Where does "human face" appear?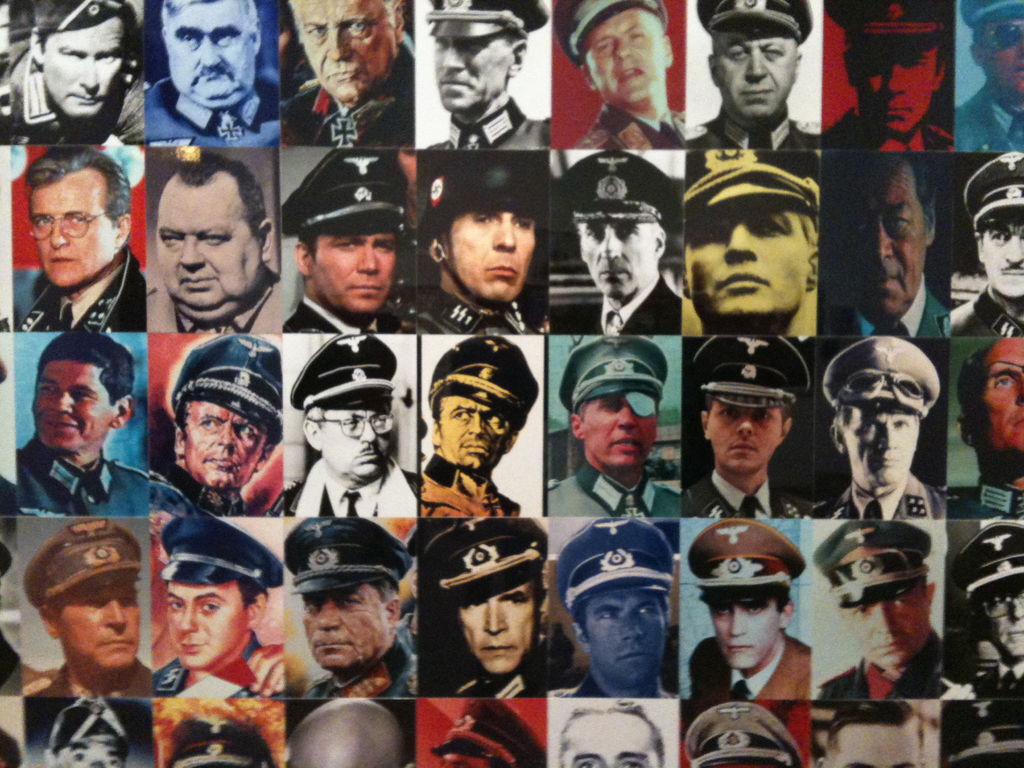
Appears at <box>56,586,144,672</box>.
